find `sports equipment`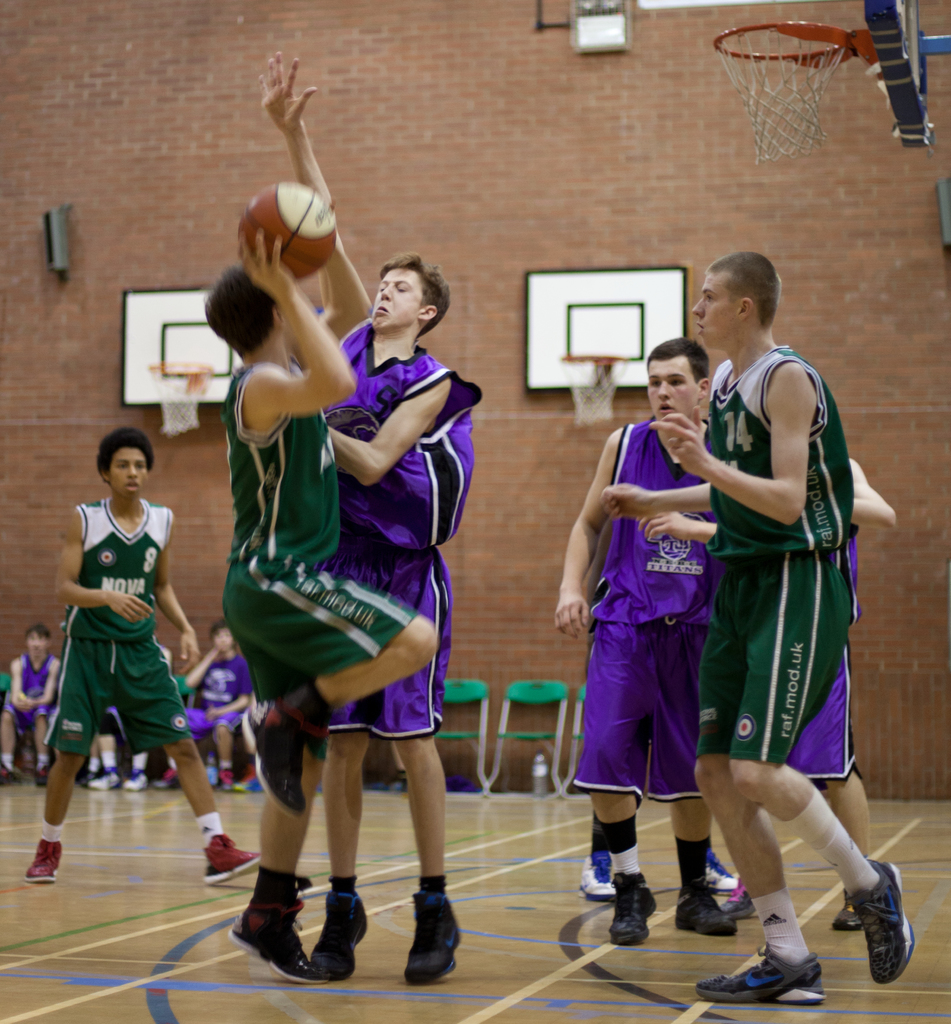
<bbox>708, 17, 876, 170</bbox>
